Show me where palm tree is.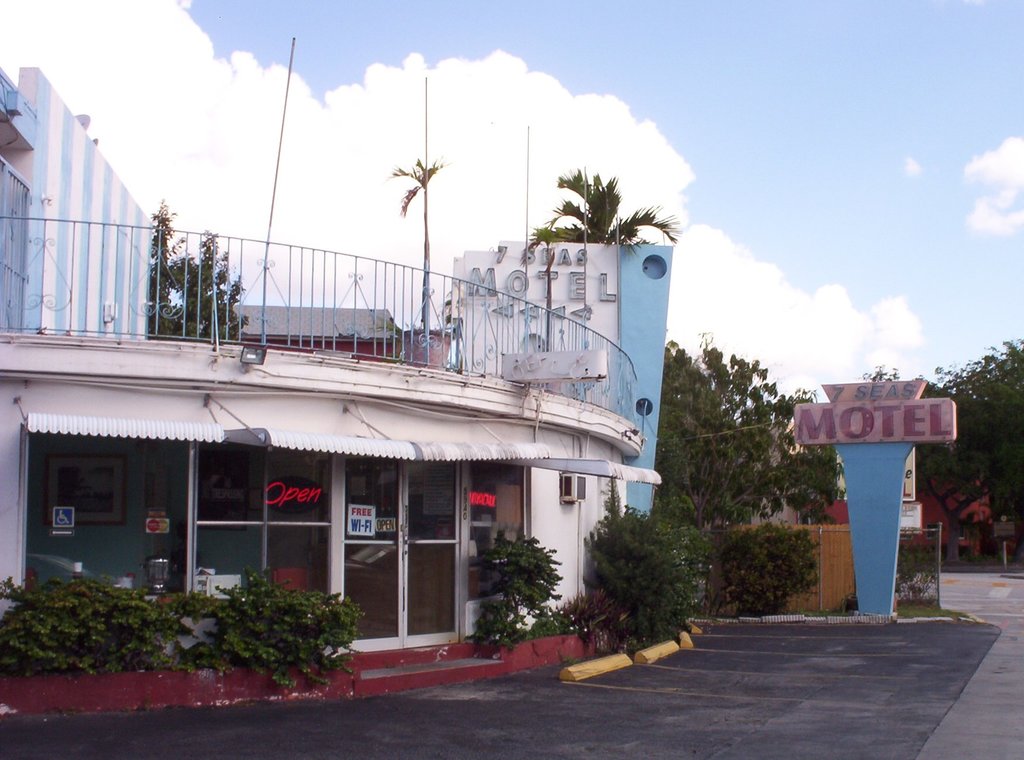
palm tree is at bbox=(537, 159, 664, 259).
